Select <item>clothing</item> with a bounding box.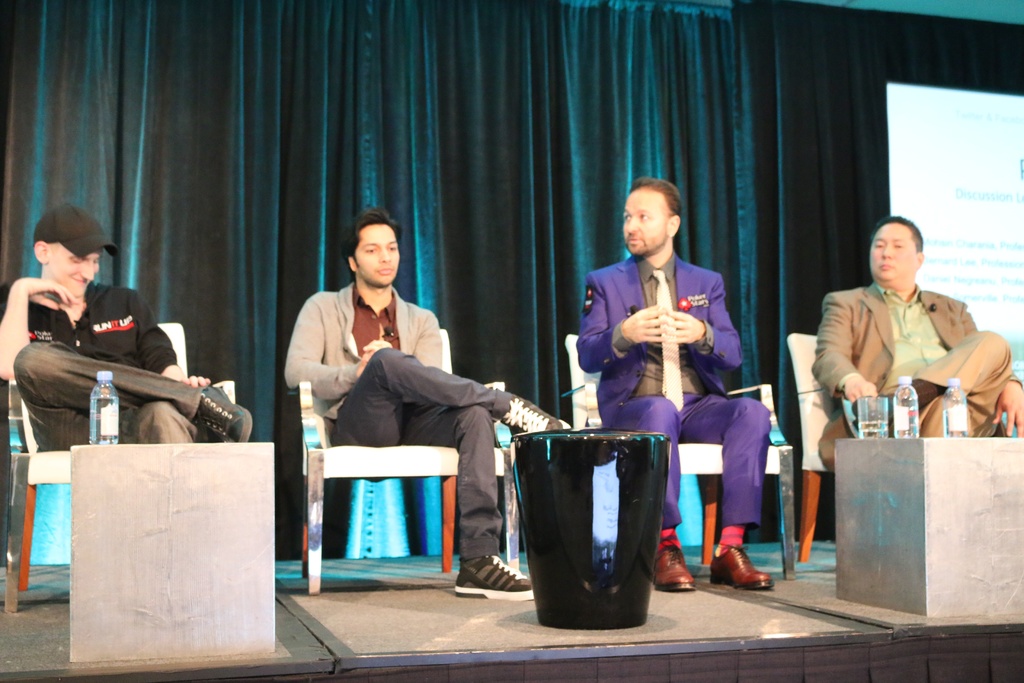
left=576, top=254, right=739, bottom=418.
